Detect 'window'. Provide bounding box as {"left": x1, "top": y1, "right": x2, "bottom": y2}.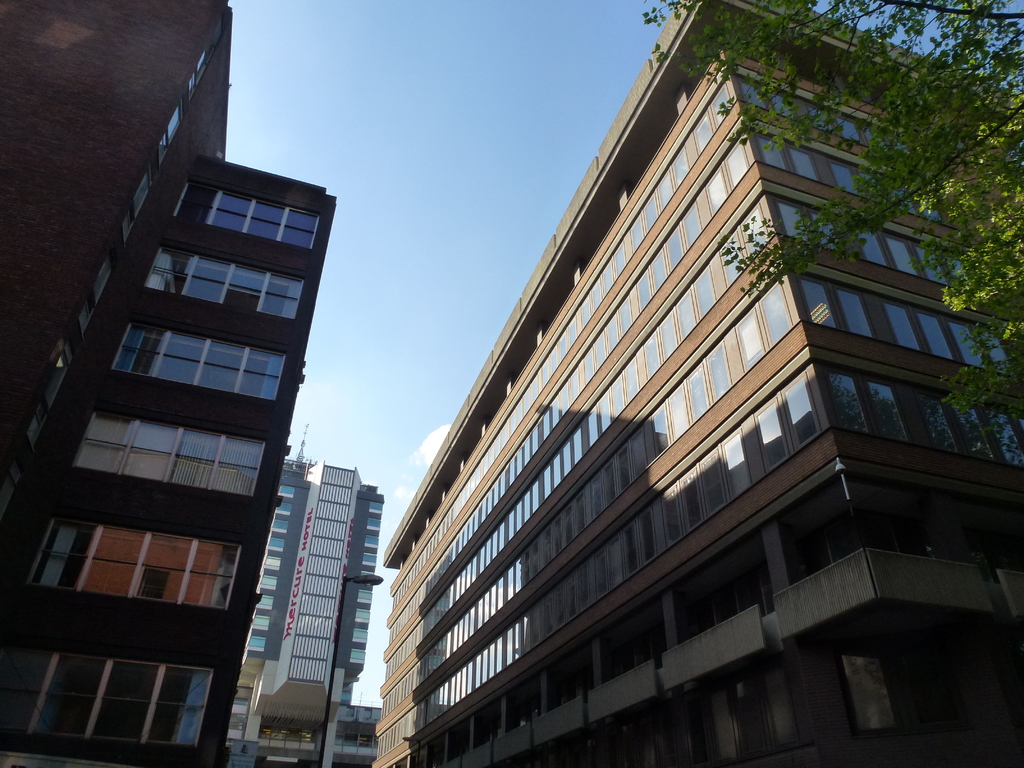
{"left": 178, "top": 179, "right": 320, "bottom": 243}.
